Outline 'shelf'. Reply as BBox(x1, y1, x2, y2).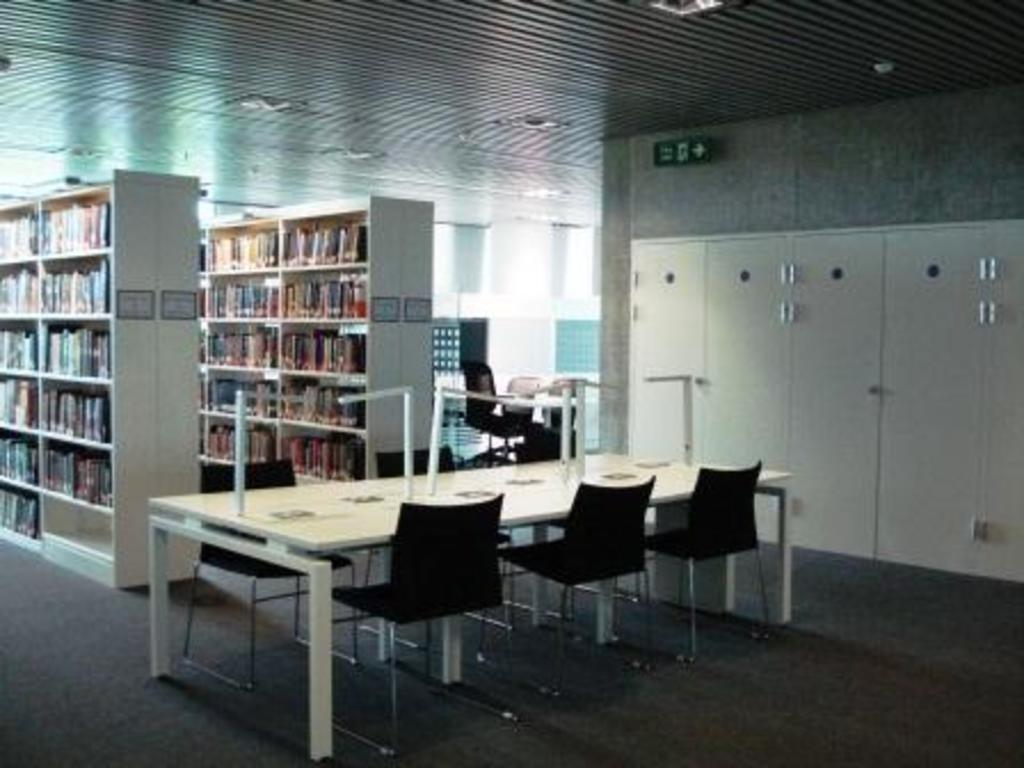
BBox(0, 176, 203, 587).
